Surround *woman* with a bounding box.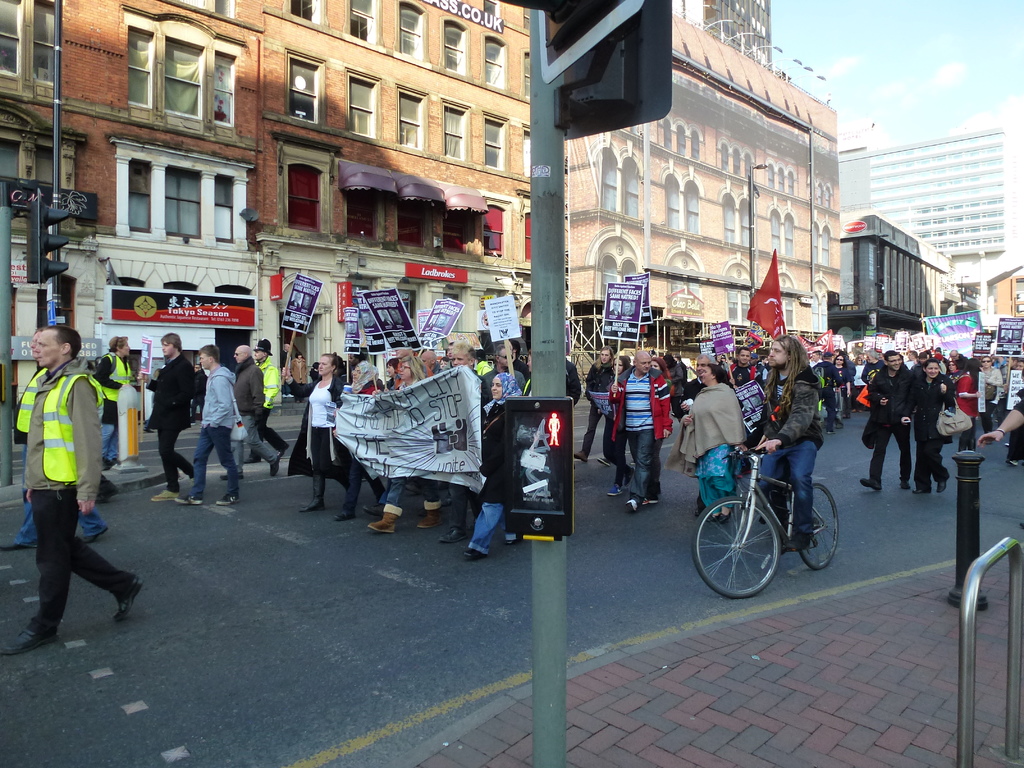
831:355:853:414.
